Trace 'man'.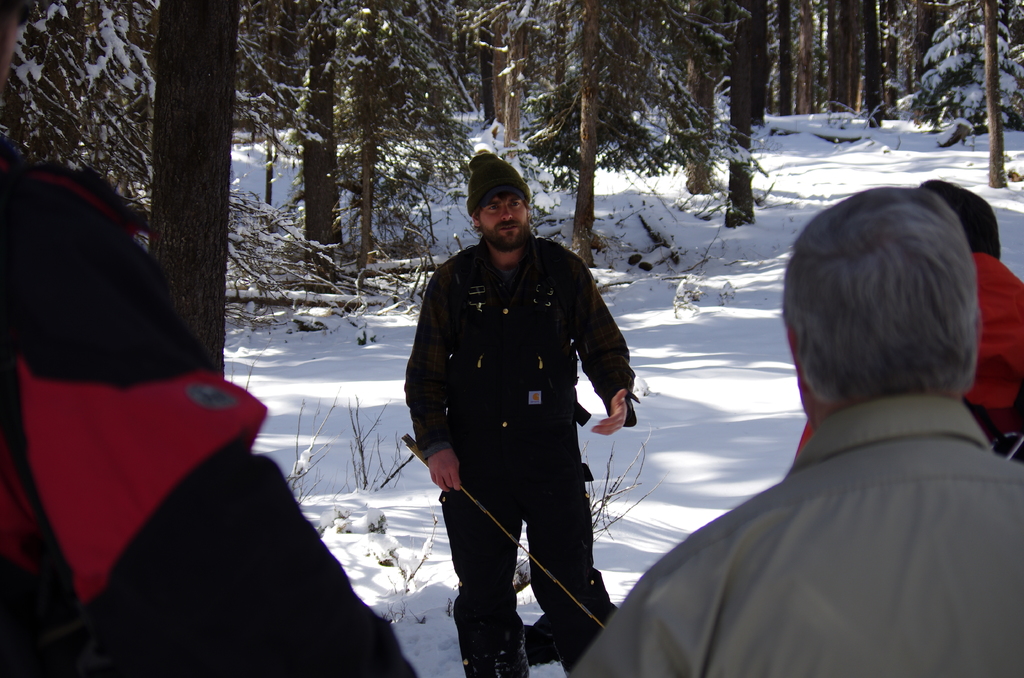
Traced to 401 151 641 677.
